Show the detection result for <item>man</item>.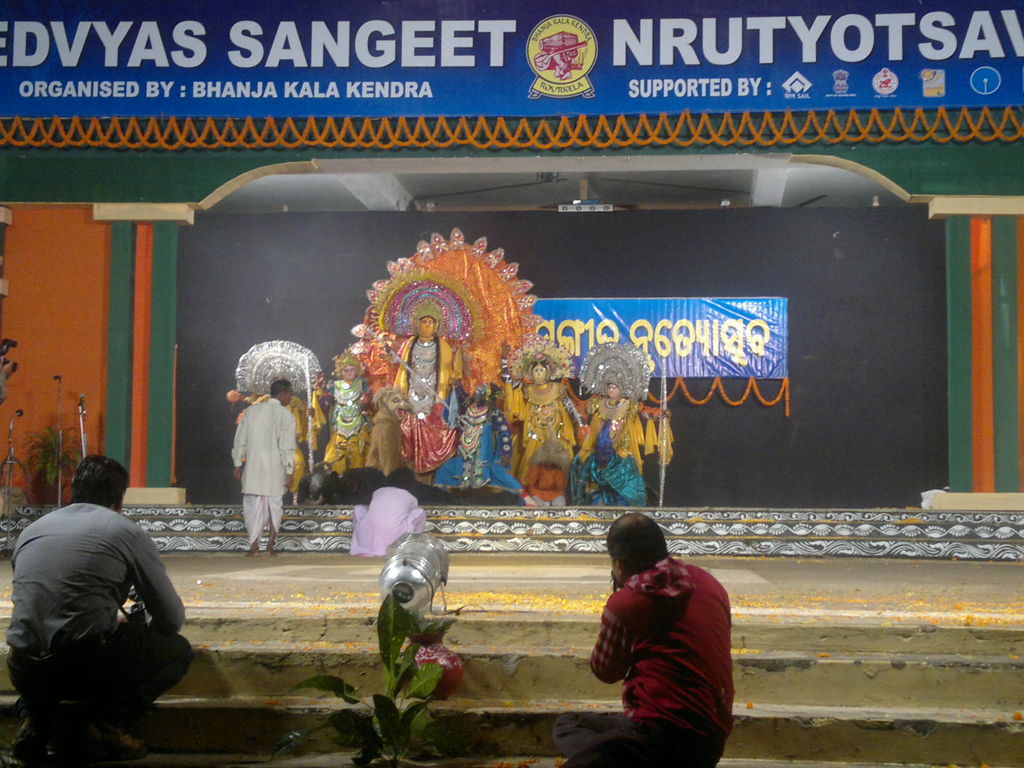
{"x1": 229, "y1": 376, "x2": 298, "y2": 559}.
